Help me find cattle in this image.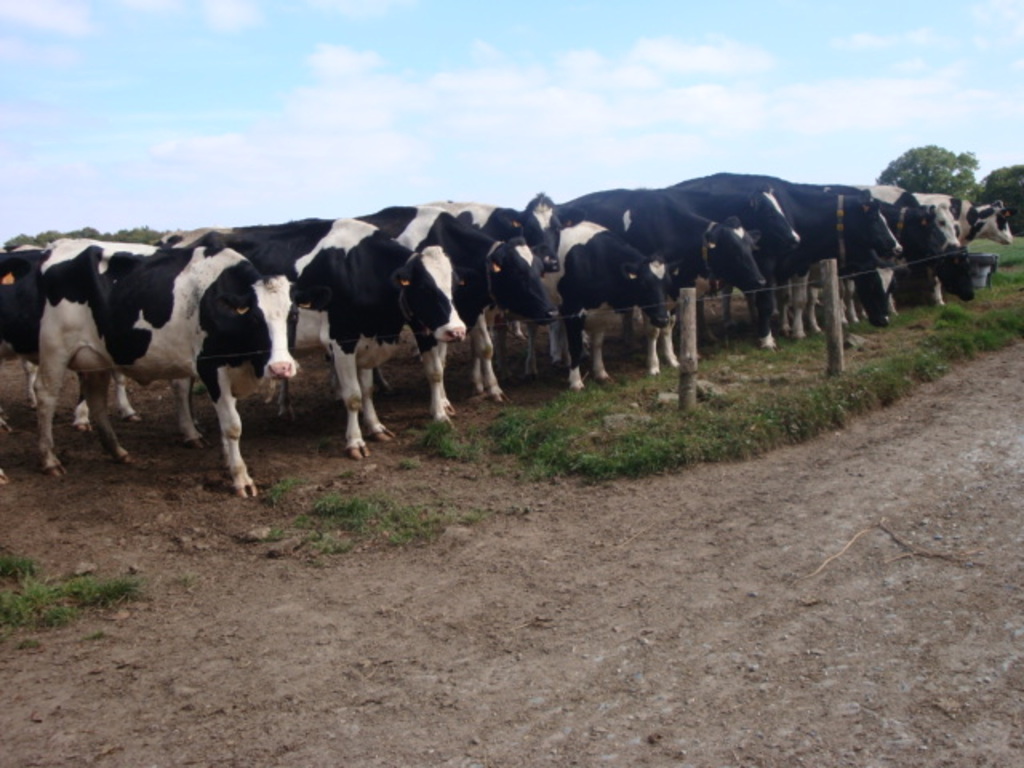
Found it: left=512, top=200, right=670, bottom=392.
